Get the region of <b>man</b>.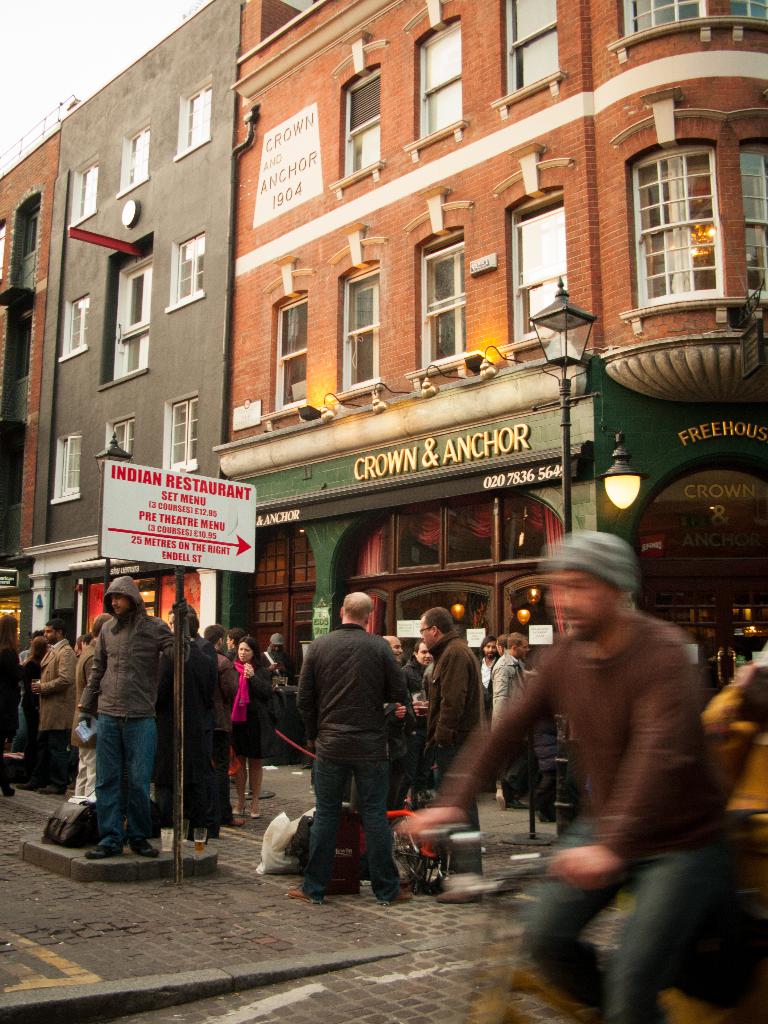
(490,632,540,810).
